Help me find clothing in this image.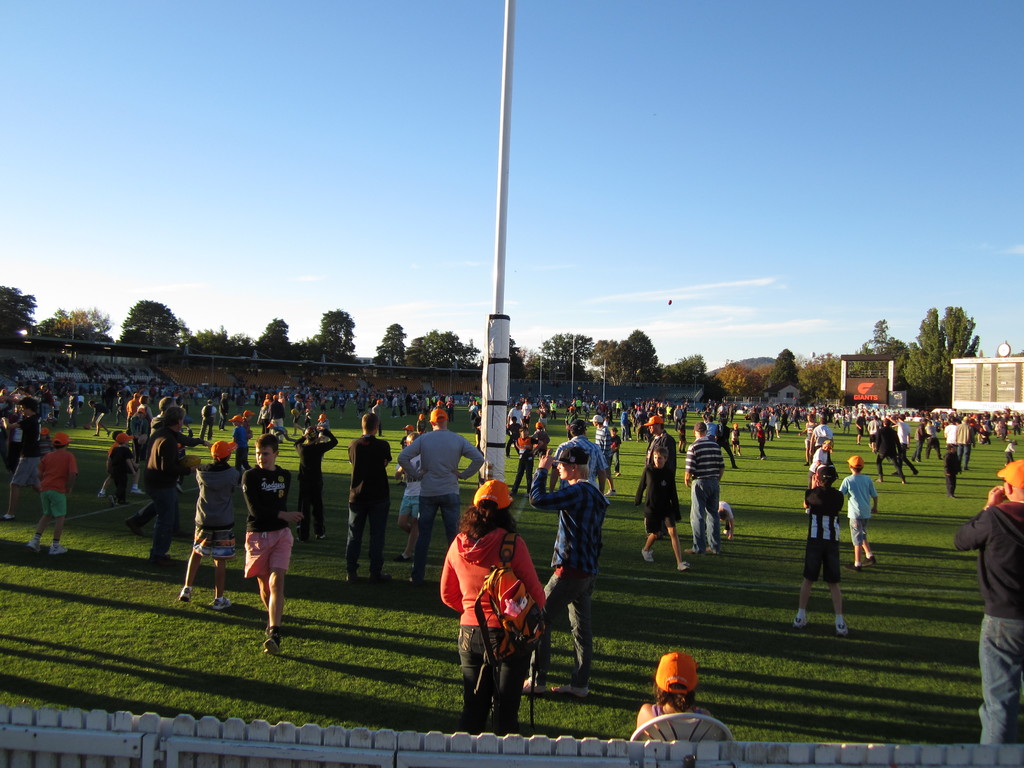
Found it: pyautogui.locateOnScreen(242, 465, 292, 579).
